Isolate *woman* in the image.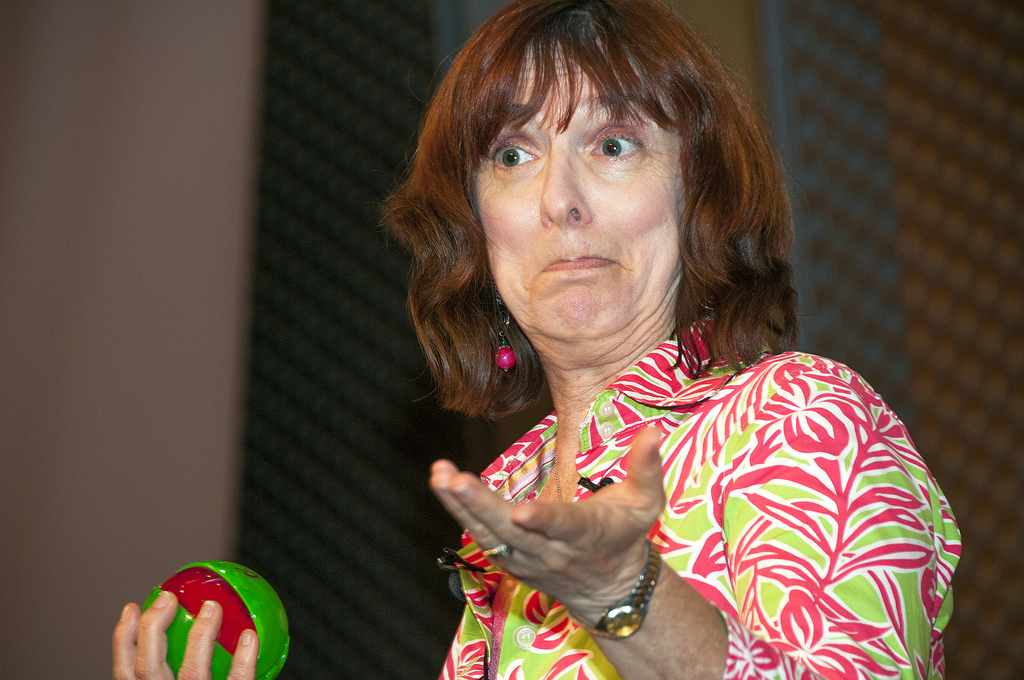
Isolated region: bbox=[108, 0, 986, 679].
